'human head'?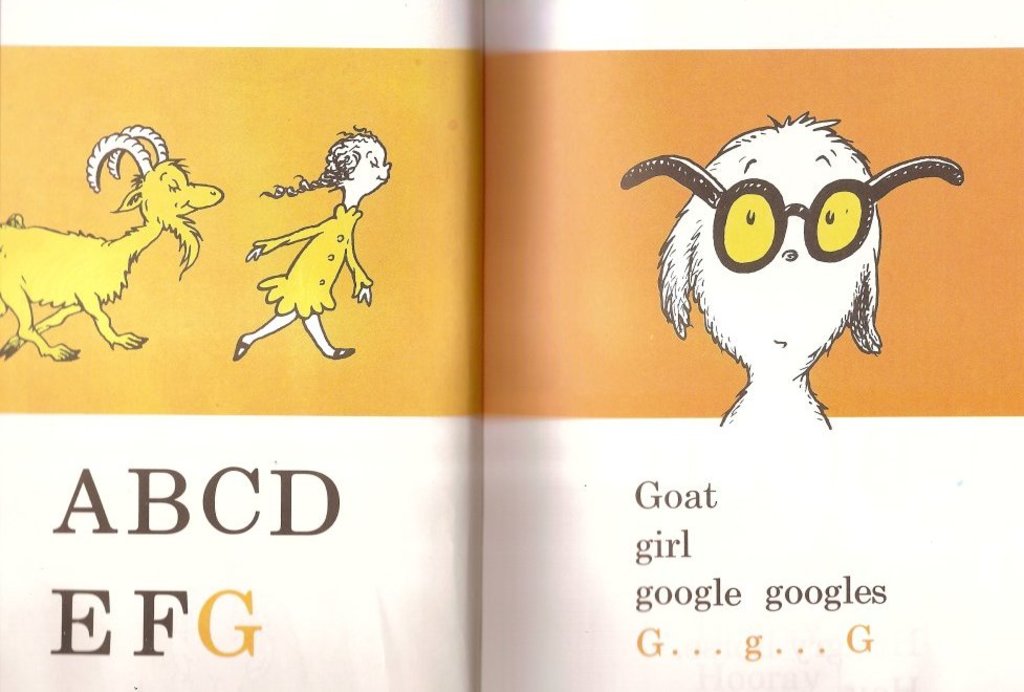
[left=333, top=128, right=389, bottom=196]
